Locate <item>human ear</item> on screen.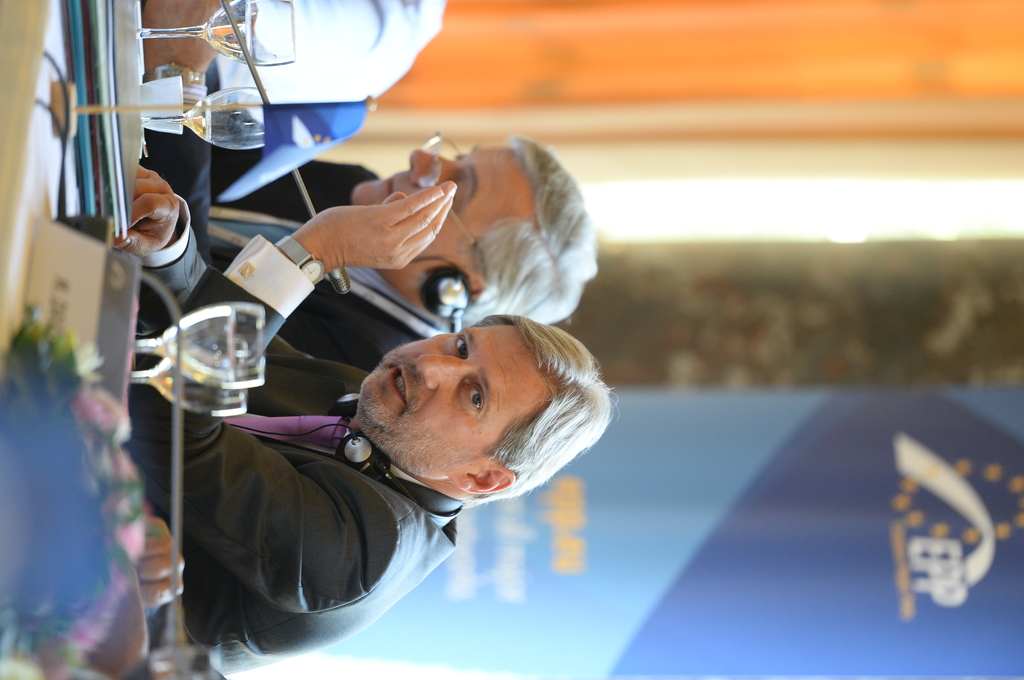
On screen at (x1=470, y1=277, x2=487, y2=301).
